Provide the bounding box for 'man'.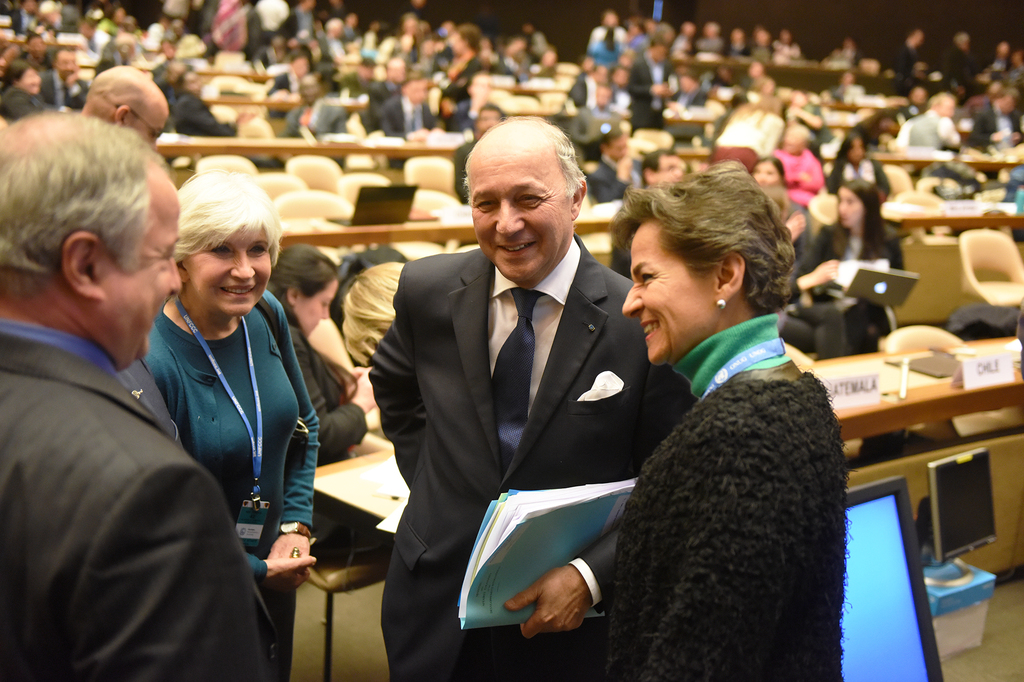
(0,115,276,680).
